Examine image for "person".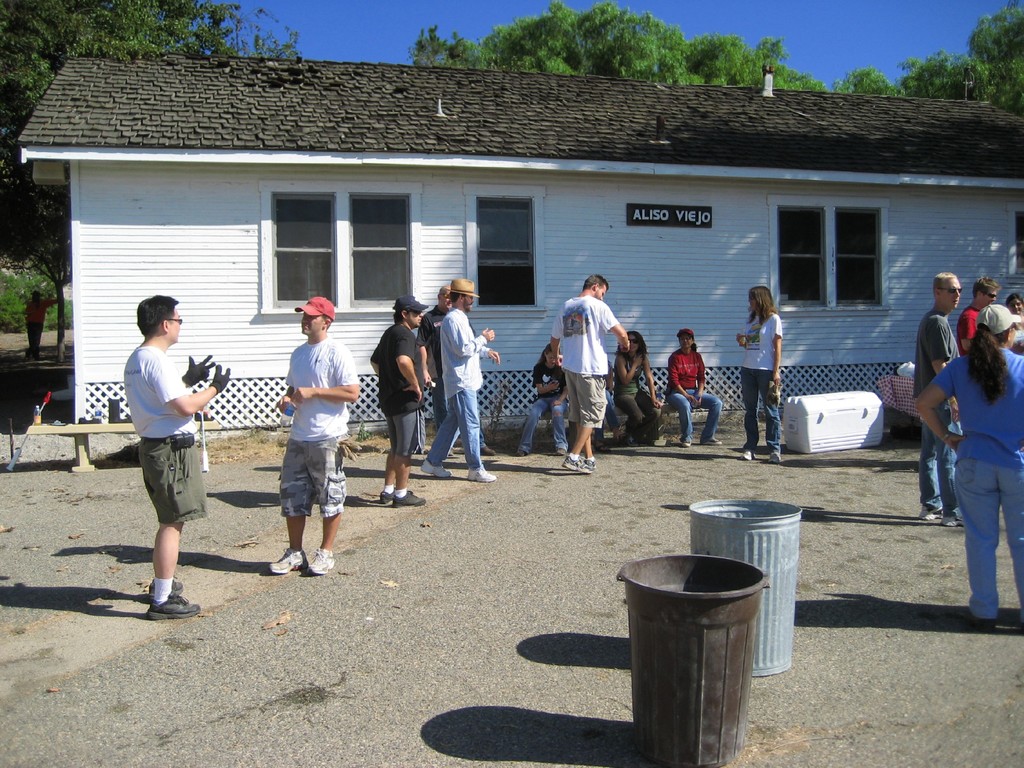
Examination result: (124, 294, 233, 619).
